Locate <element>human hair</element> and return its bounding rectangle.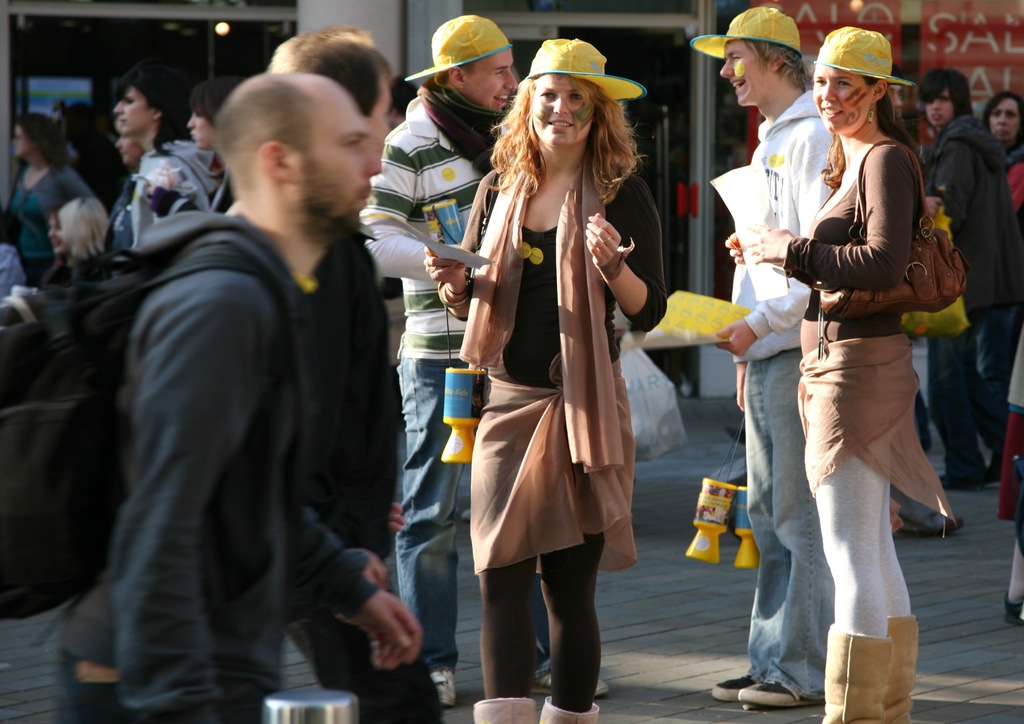
(x1=13, y1=113, x2=70, y2=175).
